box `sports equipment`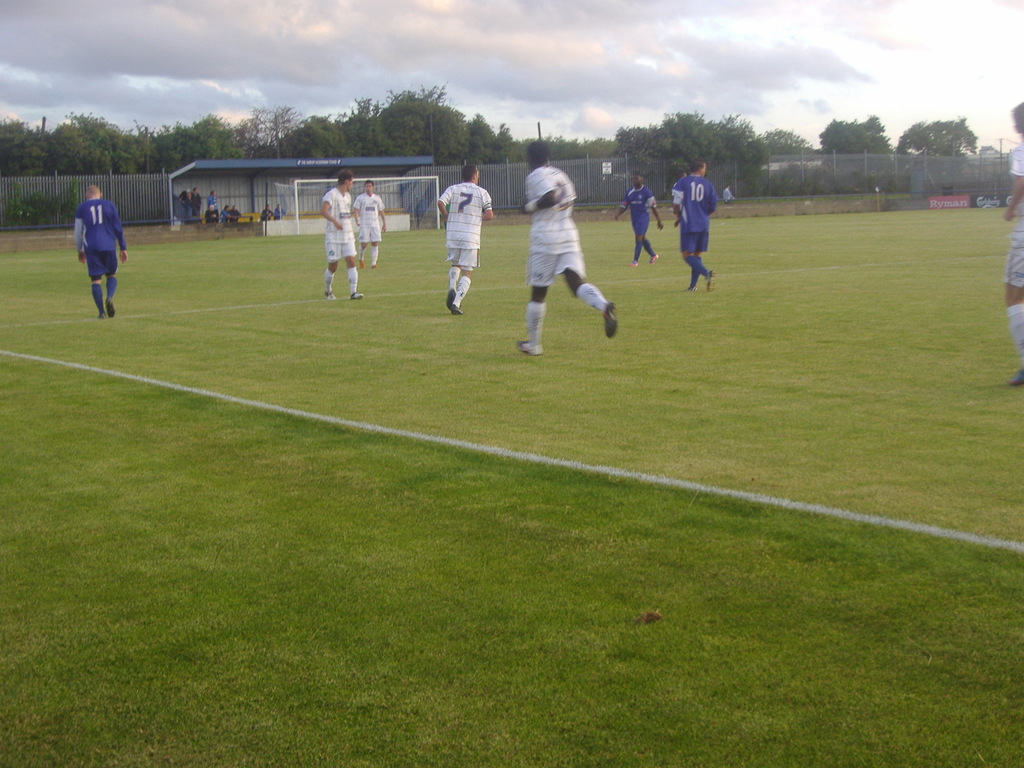
left=444, top=289, right=458, bottom=307
